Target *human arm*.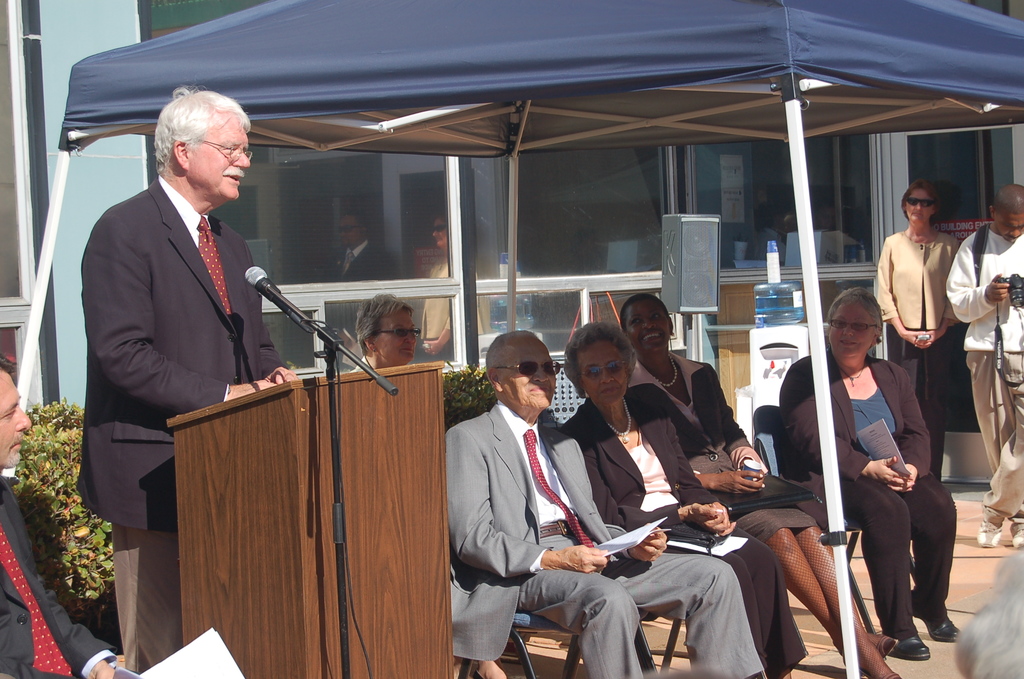
Target region: region(927, 301, 952, 339).
